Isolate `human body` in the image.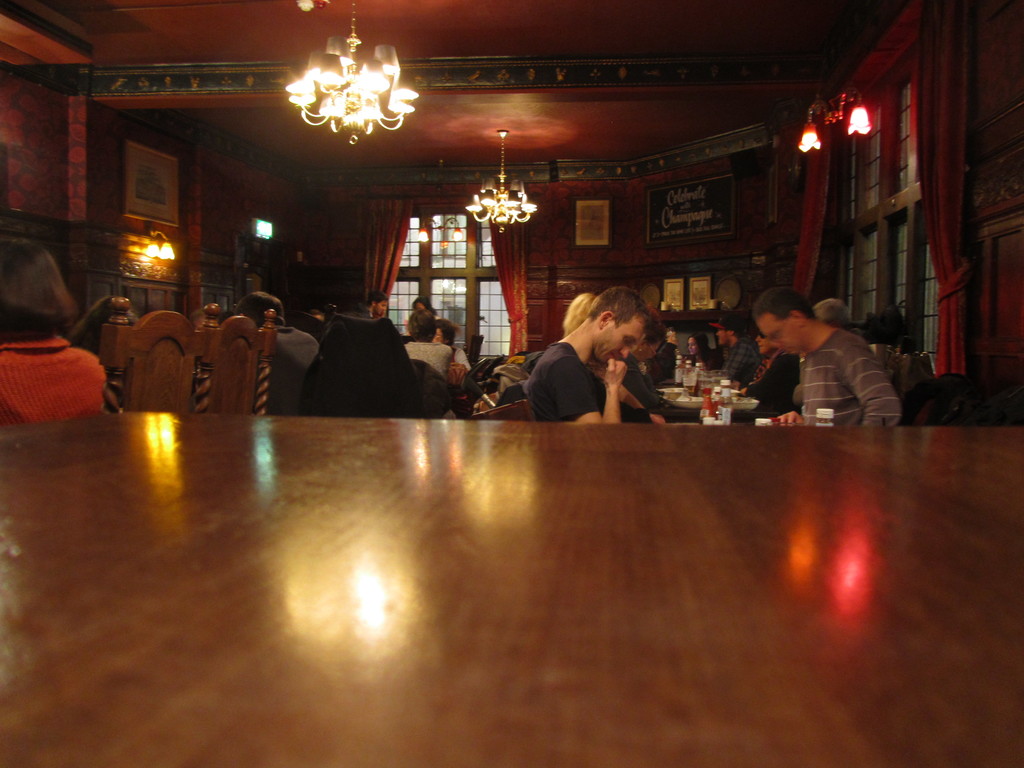
Isolated region: 258, 323, 324, 419.
